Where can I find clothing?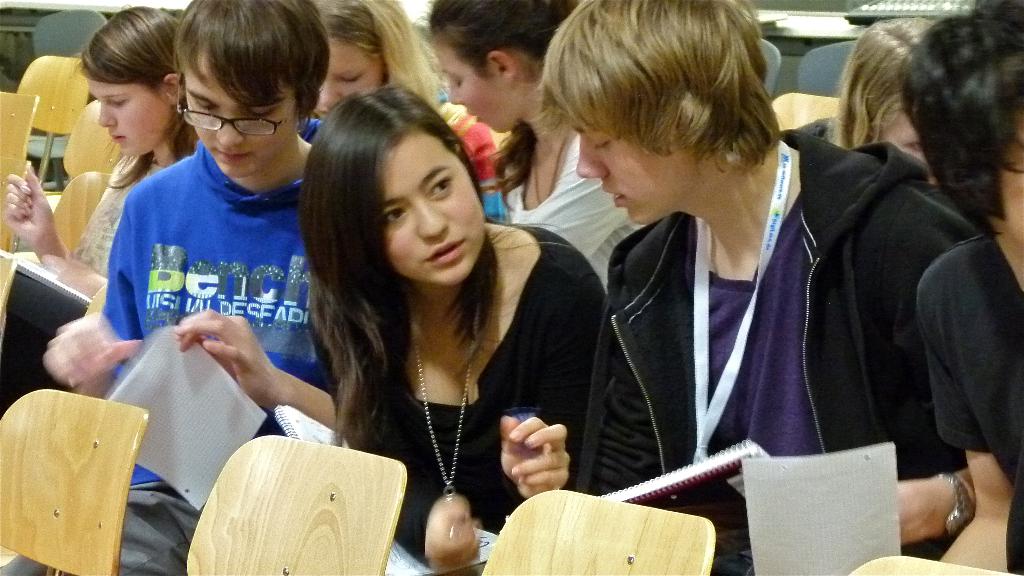
You can find it at select_region(41, 150, 171, 292).
